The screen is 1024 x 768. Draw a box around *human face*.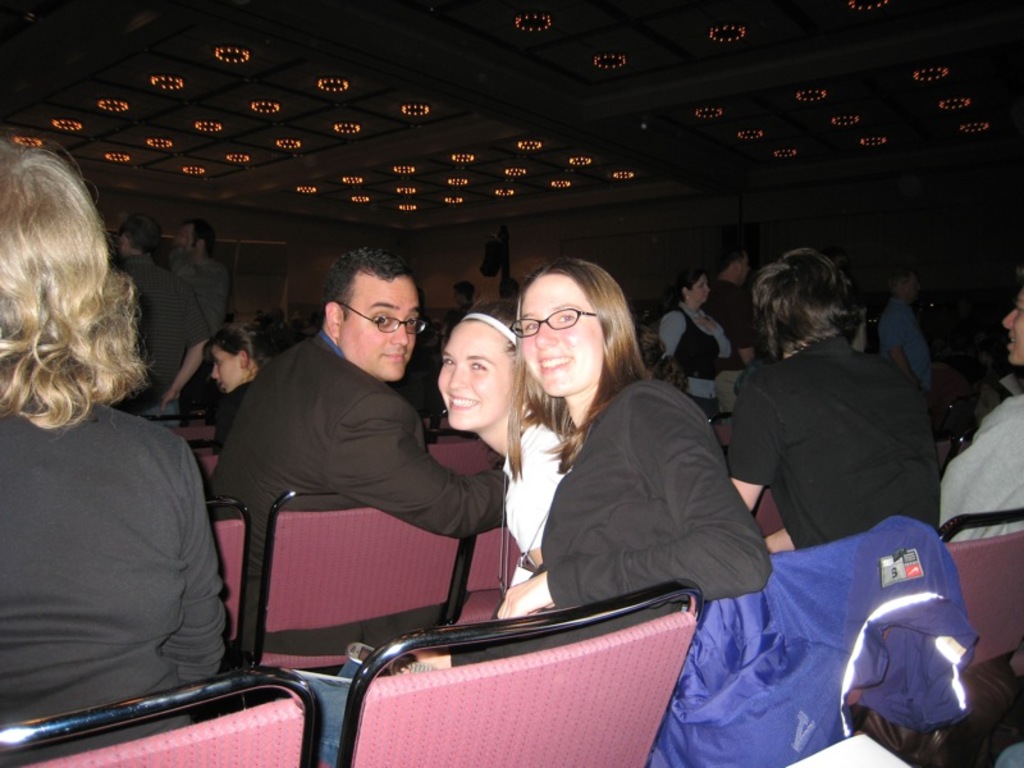
{"left": 436, "top": 315, "right": 513, "bottom": 431}.
